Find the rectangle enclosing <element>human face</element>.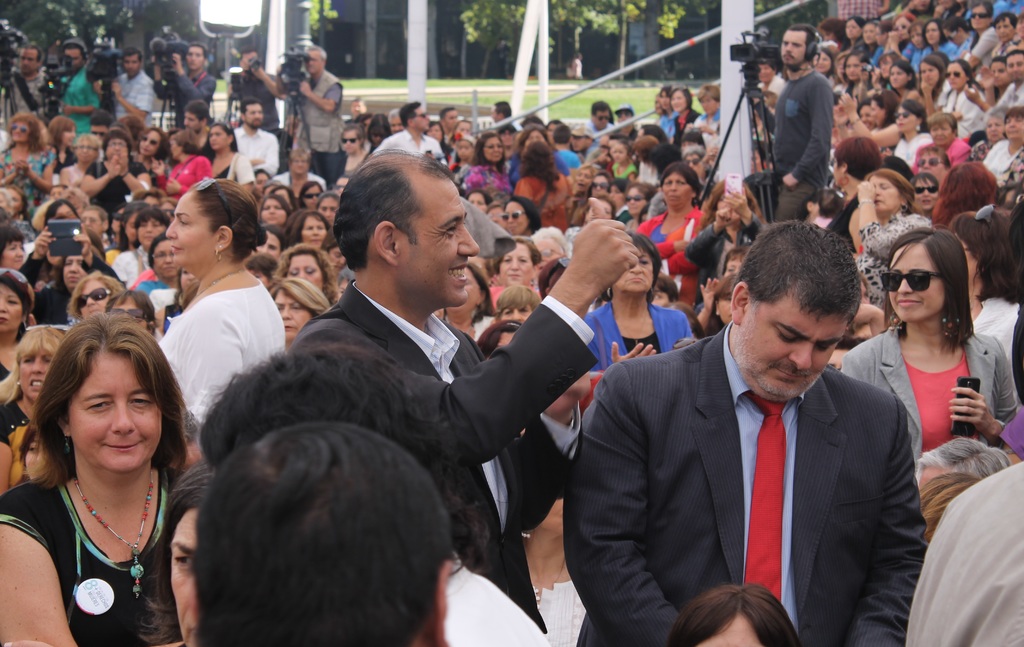
box(170, 138, 181, 159).
